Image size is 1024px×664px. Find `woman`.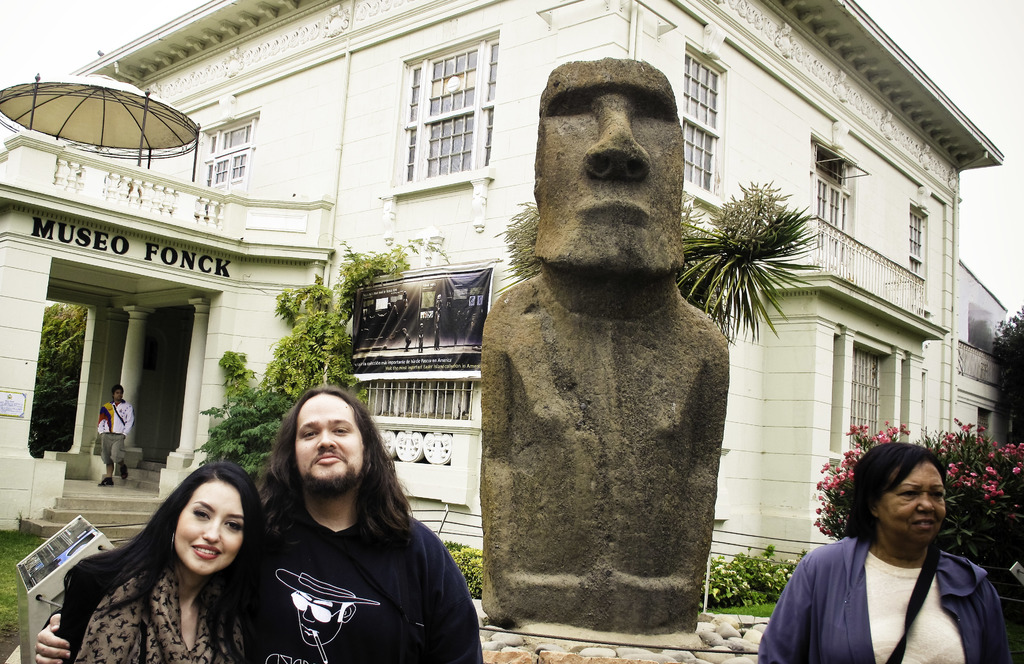
crop(771, 430, 1007, 663).
